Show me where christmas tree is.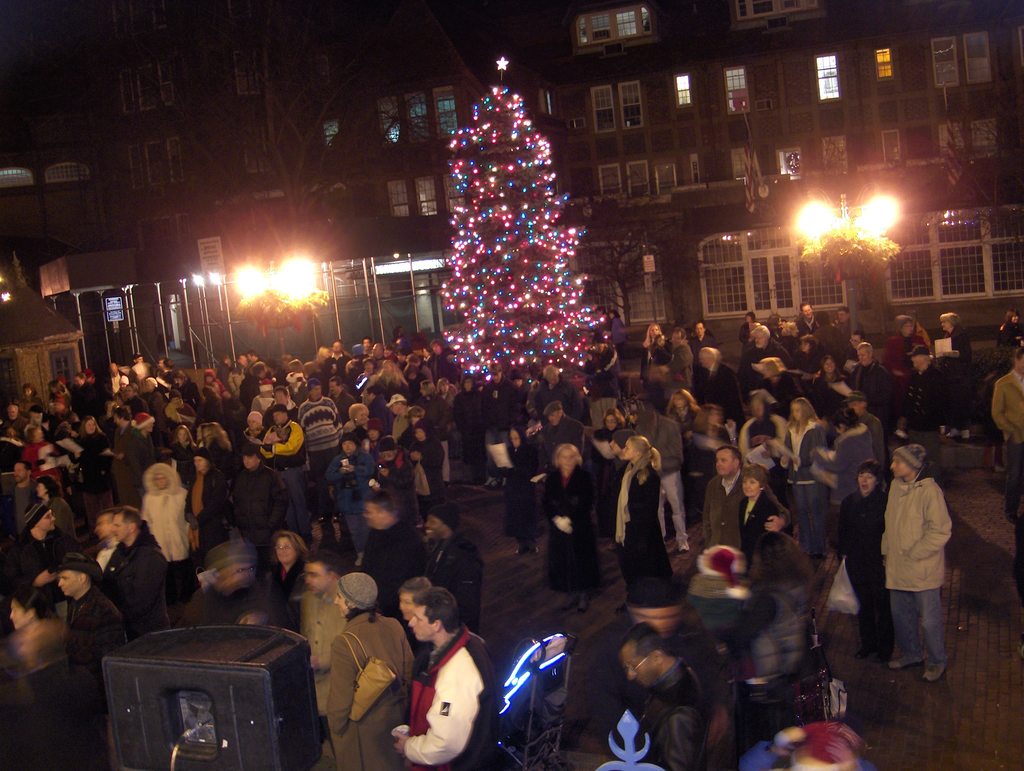
christmas tree is at pyautogui.locateOnScreen(440, 51, 611, 396).
